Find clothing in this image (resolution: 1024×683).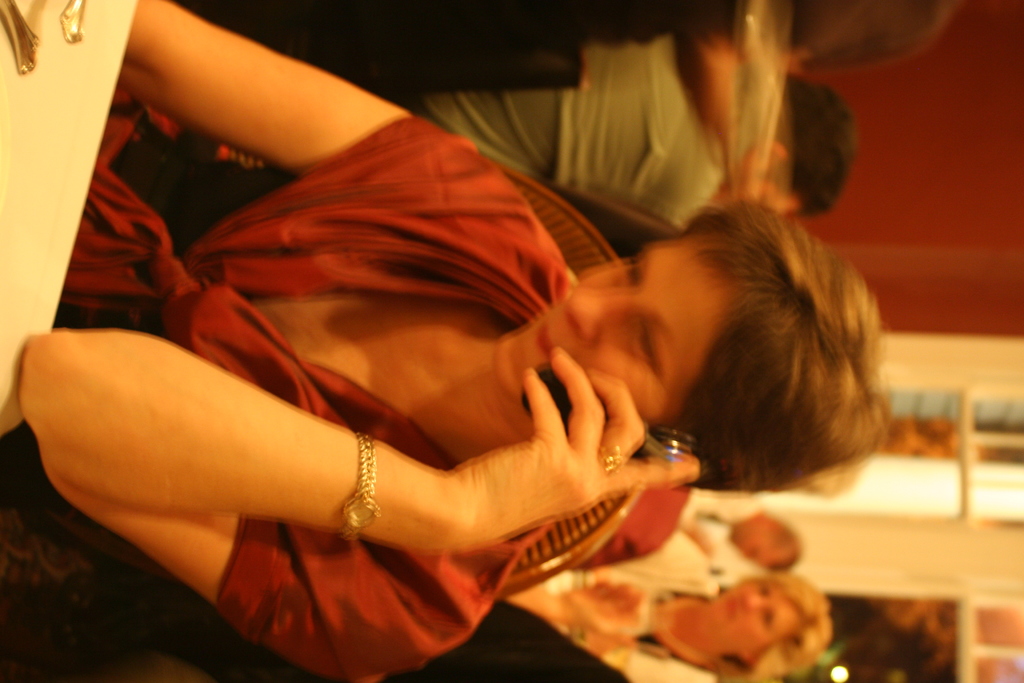
pyautogui.locateOnScreen(401, 9, 770, 240).
